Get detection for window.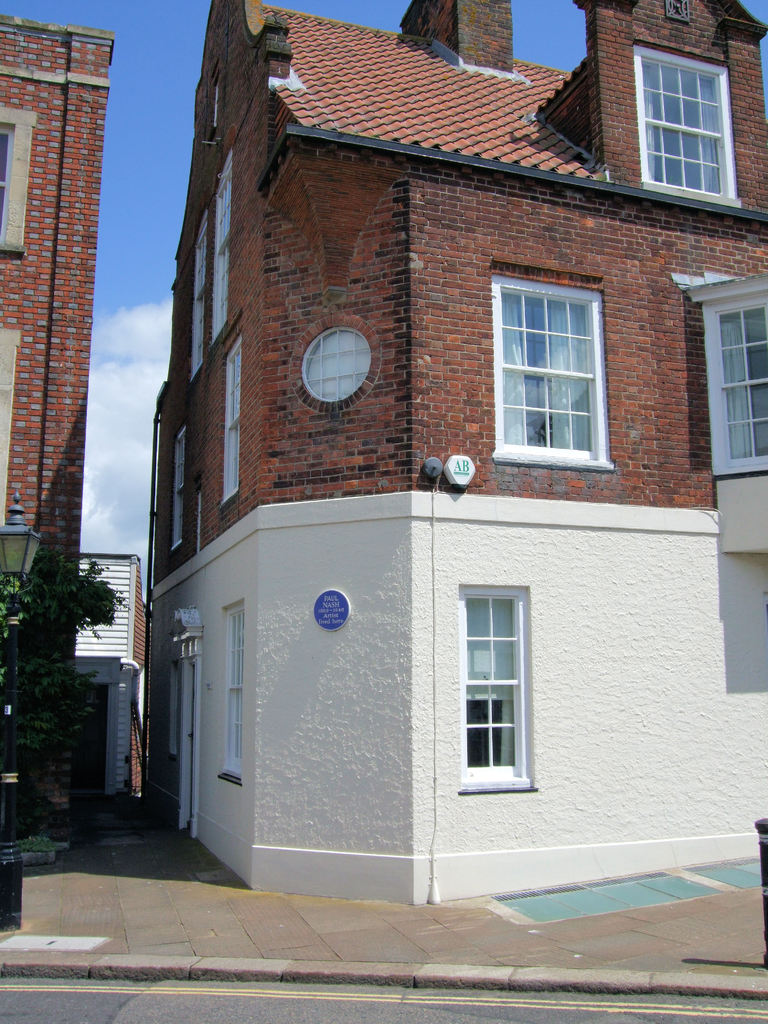
Detection: <box>632,42,737,195</box>.
